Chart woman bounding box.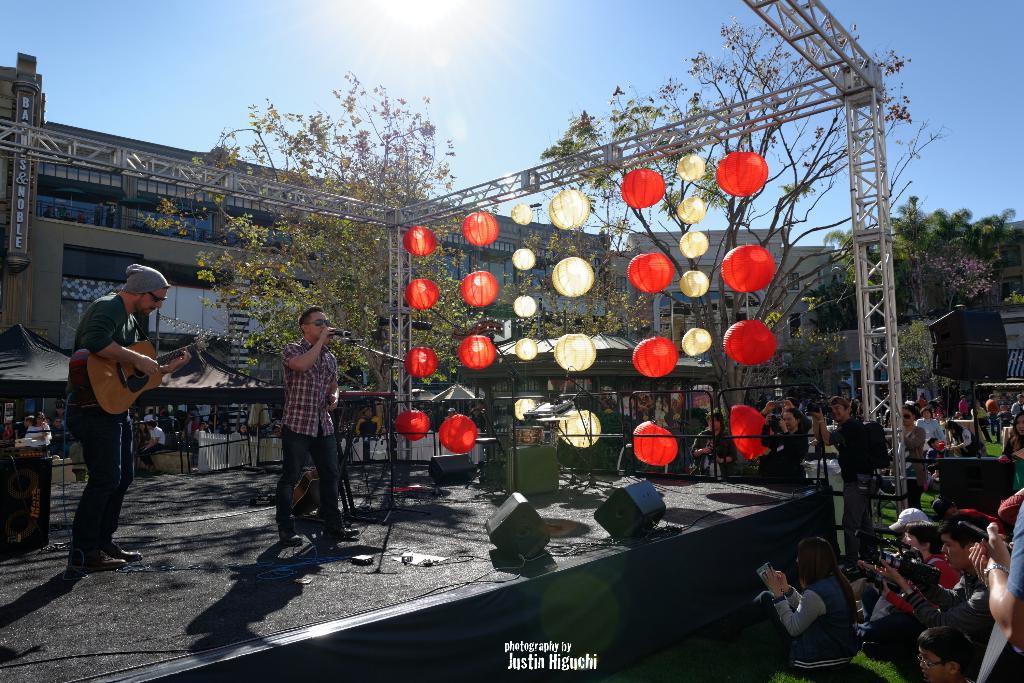
Charted: <box>769,539,878,672</box>.
